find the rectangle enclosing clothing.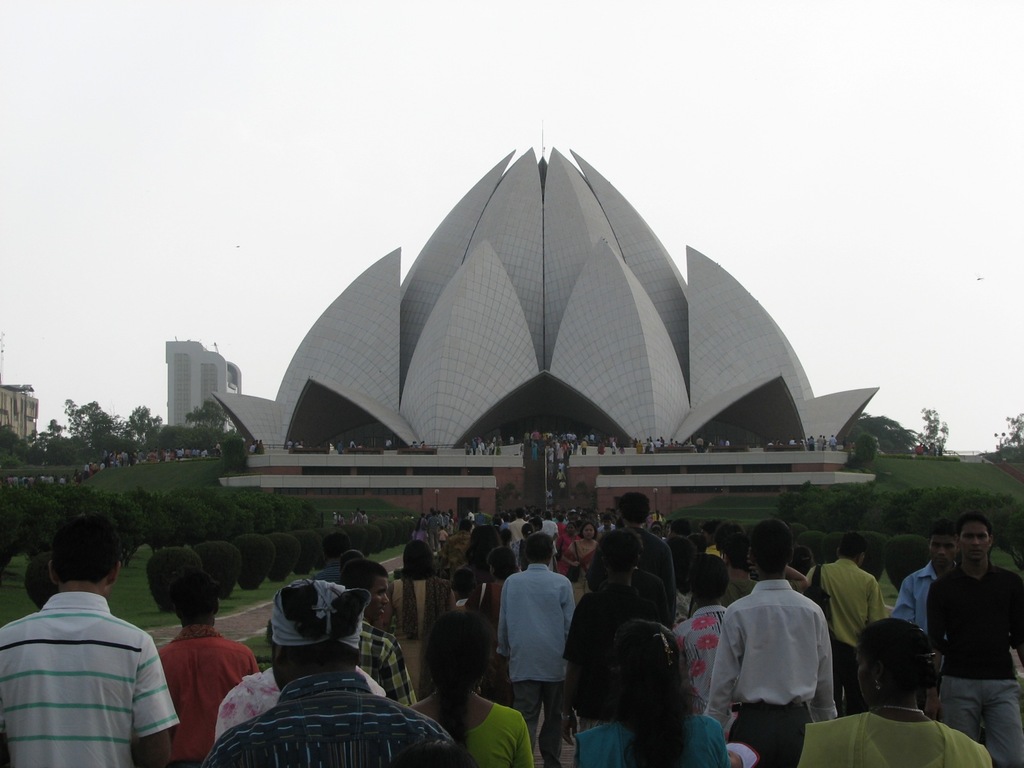
[x1=577, y1=525, x2=688, y2=659].
